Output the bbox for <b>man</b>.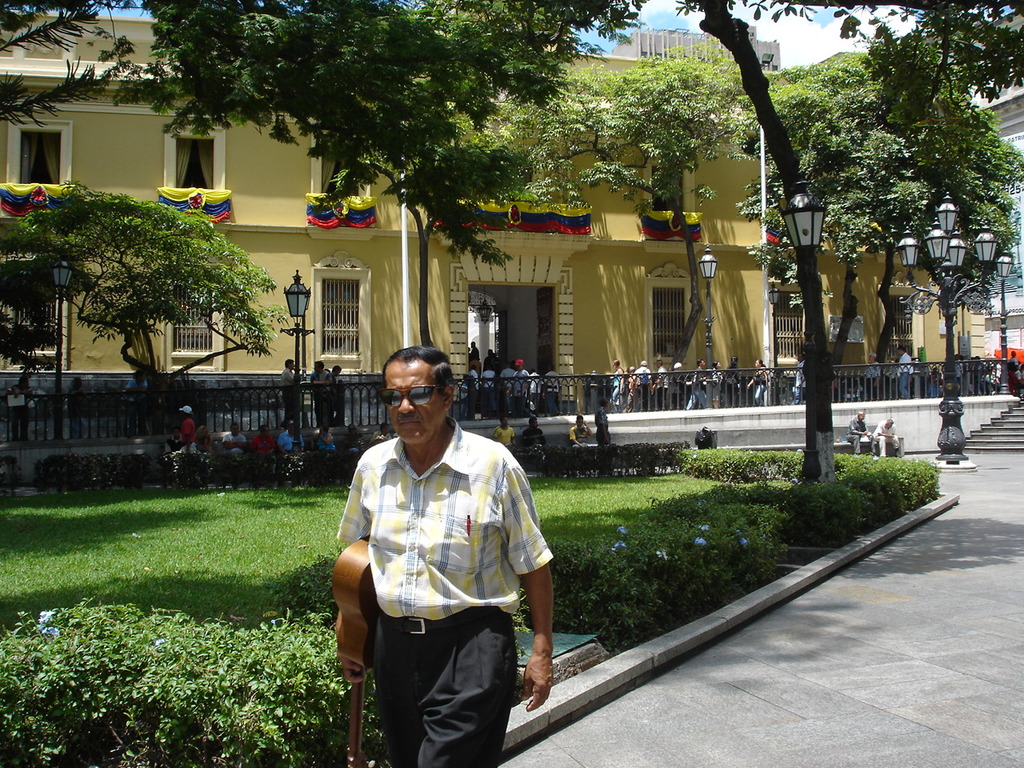
(x1=326, y1=364, x2=344, y2=416).
